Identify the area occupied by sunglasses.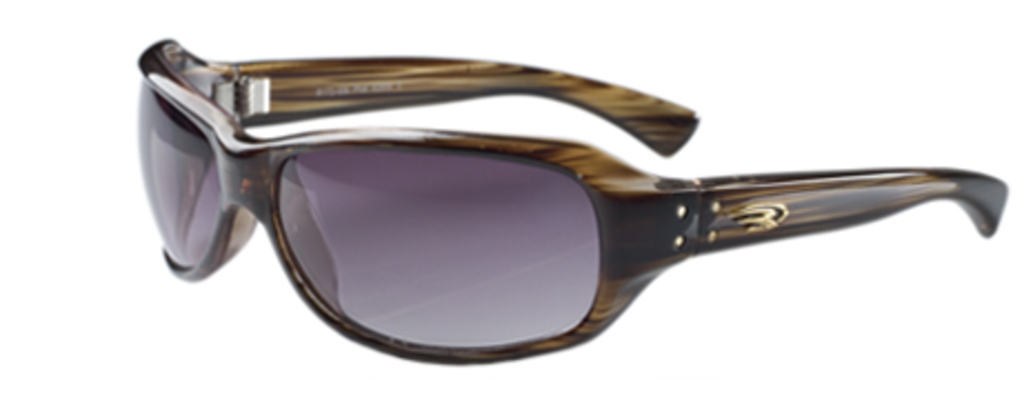
Area: box(138, 33, 1011, 367).
